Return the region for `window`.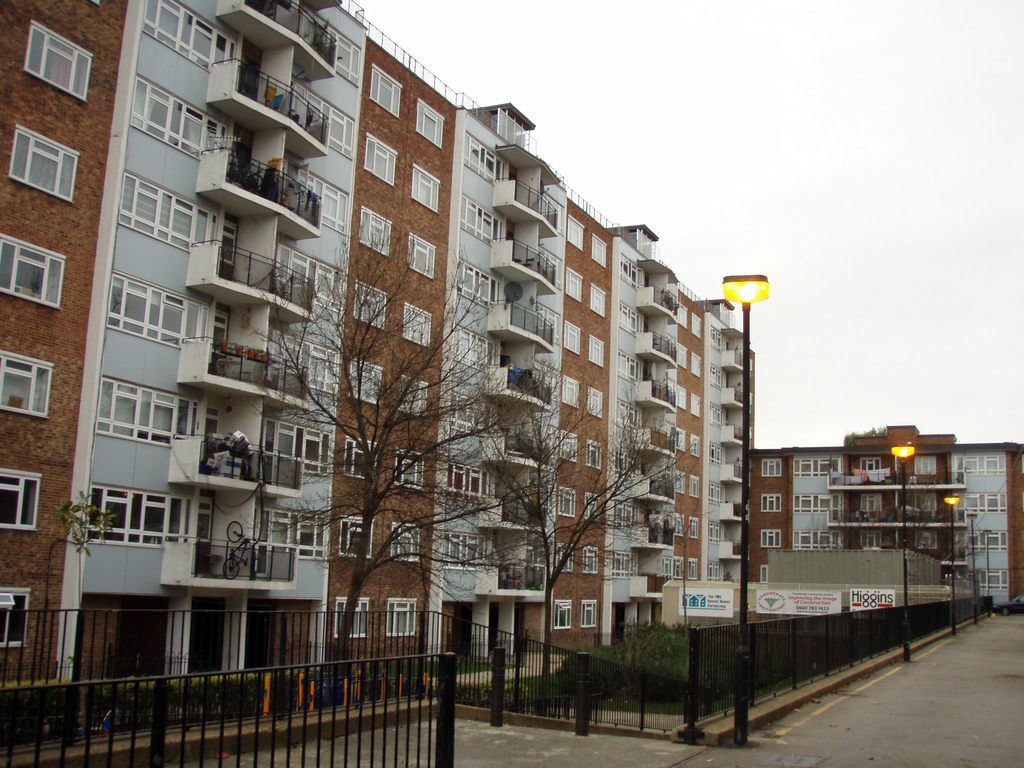
(x1=404, y1=301, x2=435, y2=344).
